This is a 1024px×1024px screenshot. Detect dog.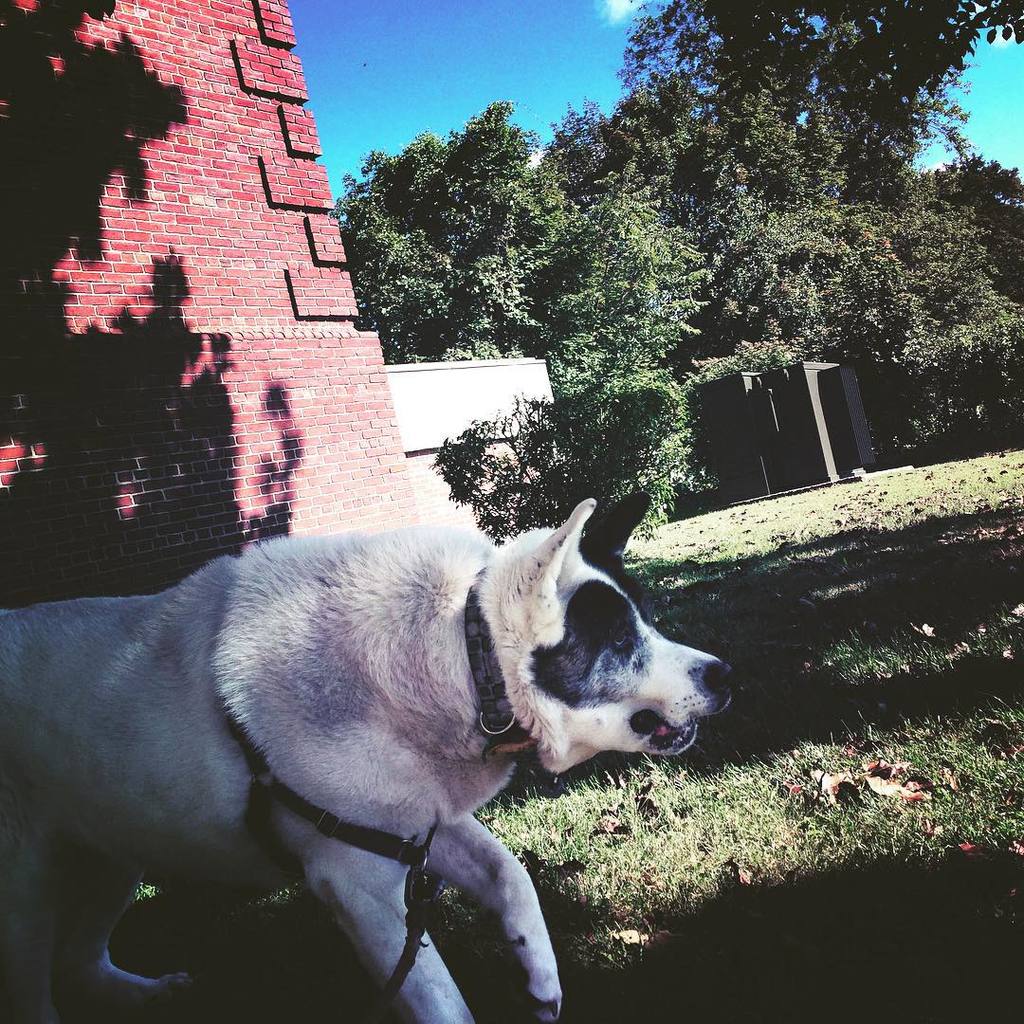
(x1=0, y1=491, x2=737, y2=1023).
